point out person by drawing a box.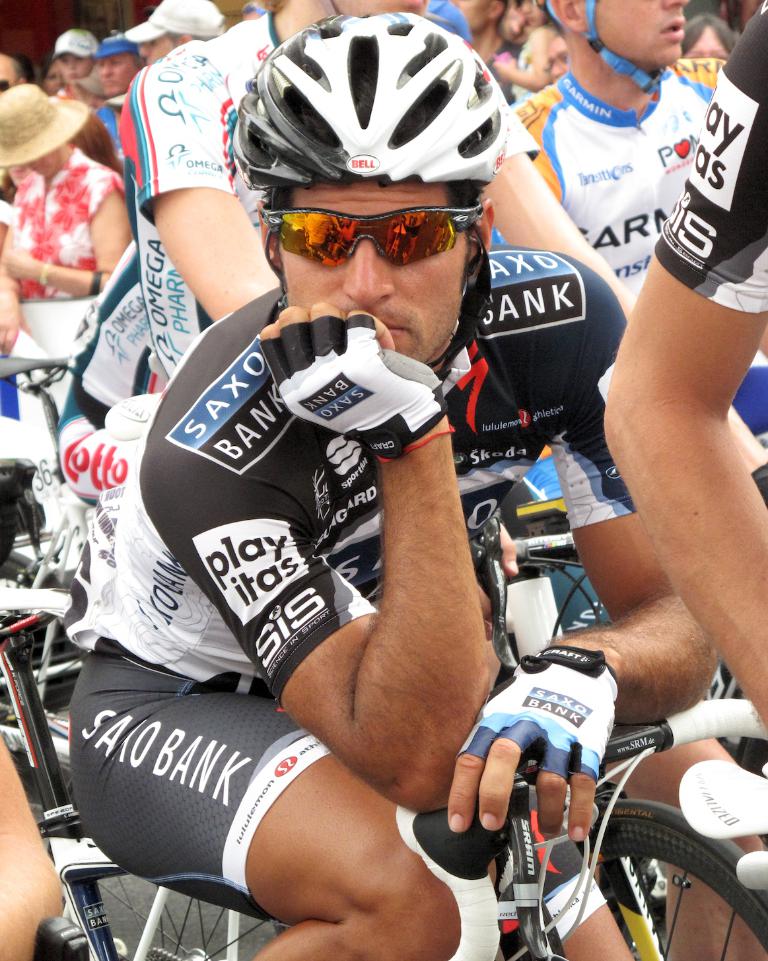
rect(514, 0, 730, 409).
